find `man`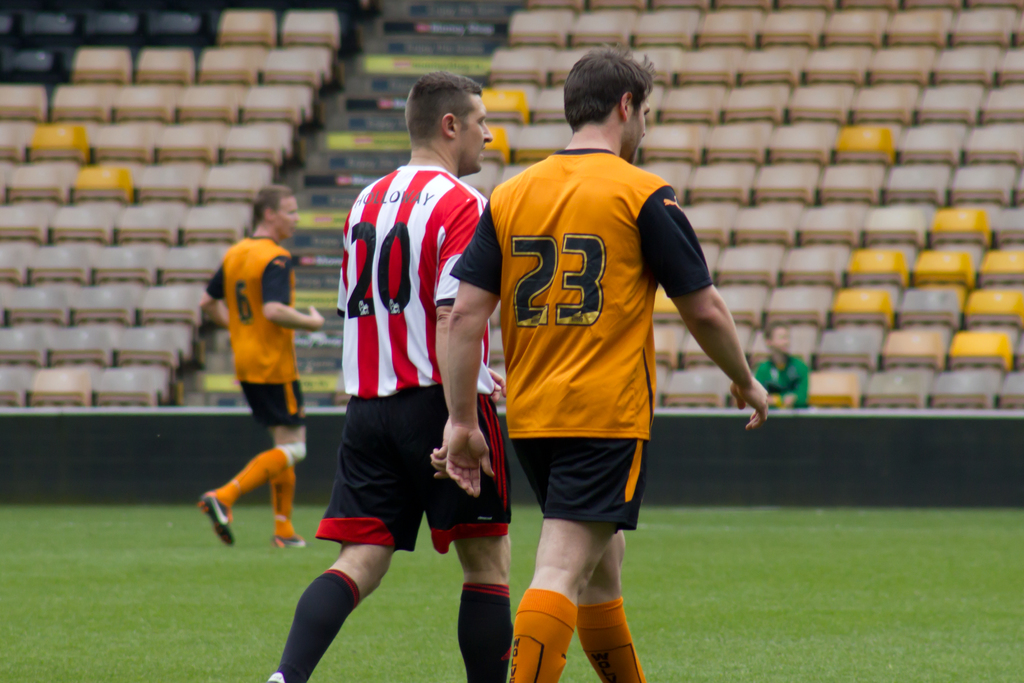
418,52,778,682
